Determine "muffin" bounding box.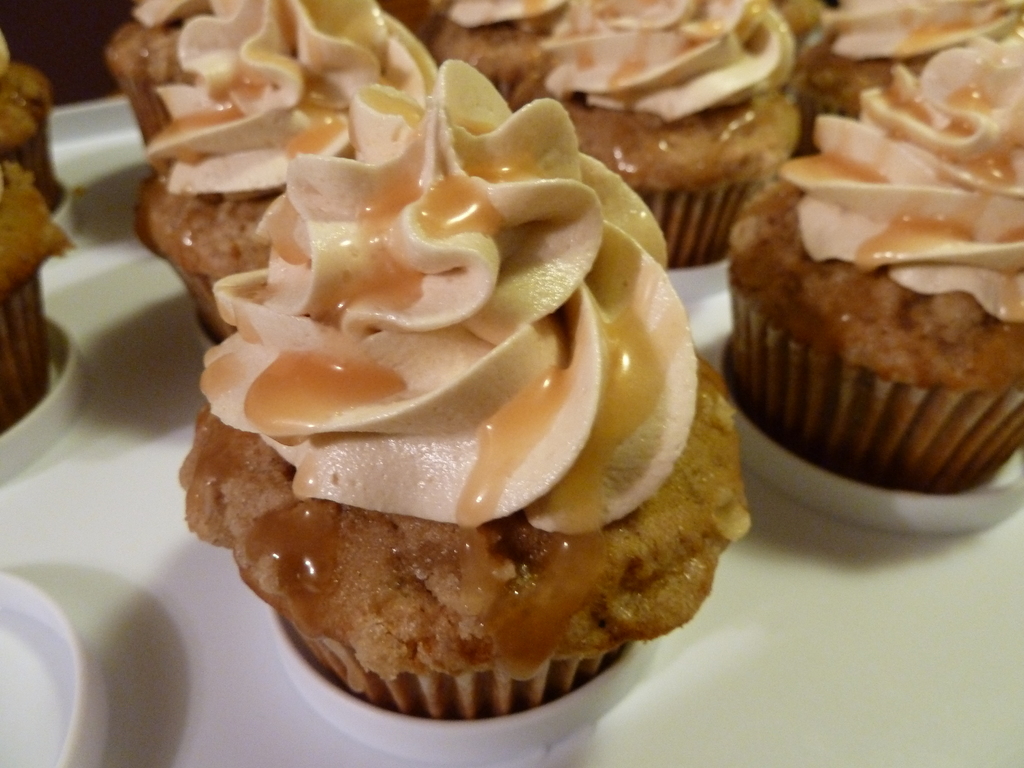
Determined: 719,35,1023,499.
